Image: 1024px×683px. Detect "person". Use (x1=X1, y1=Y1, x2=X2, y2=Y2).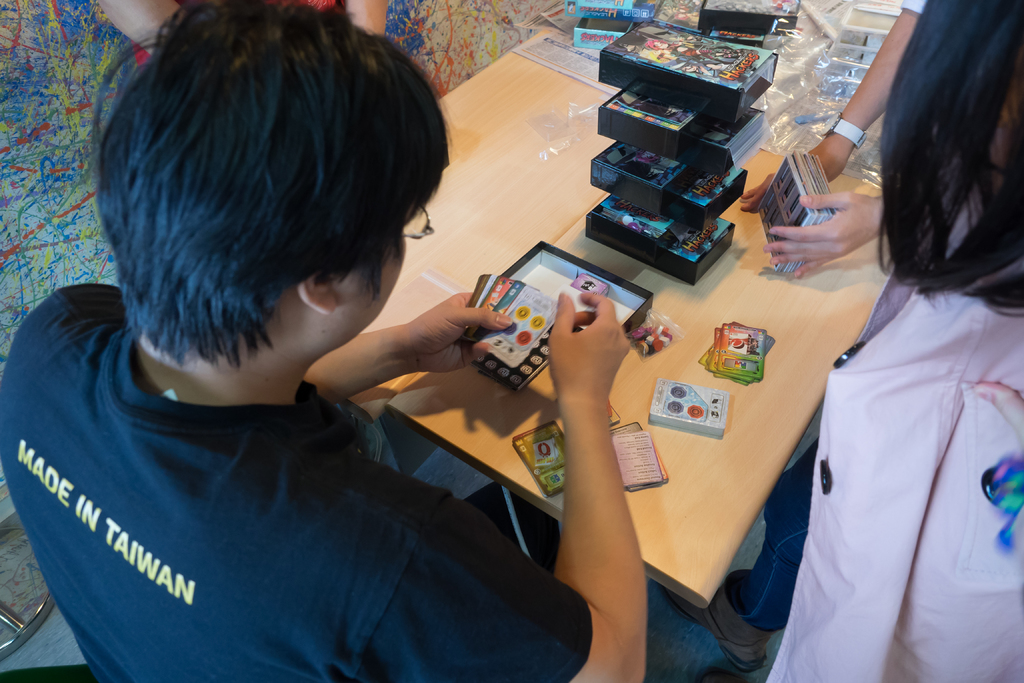
(x1=0, y1=0, x2=656, y2=682).
